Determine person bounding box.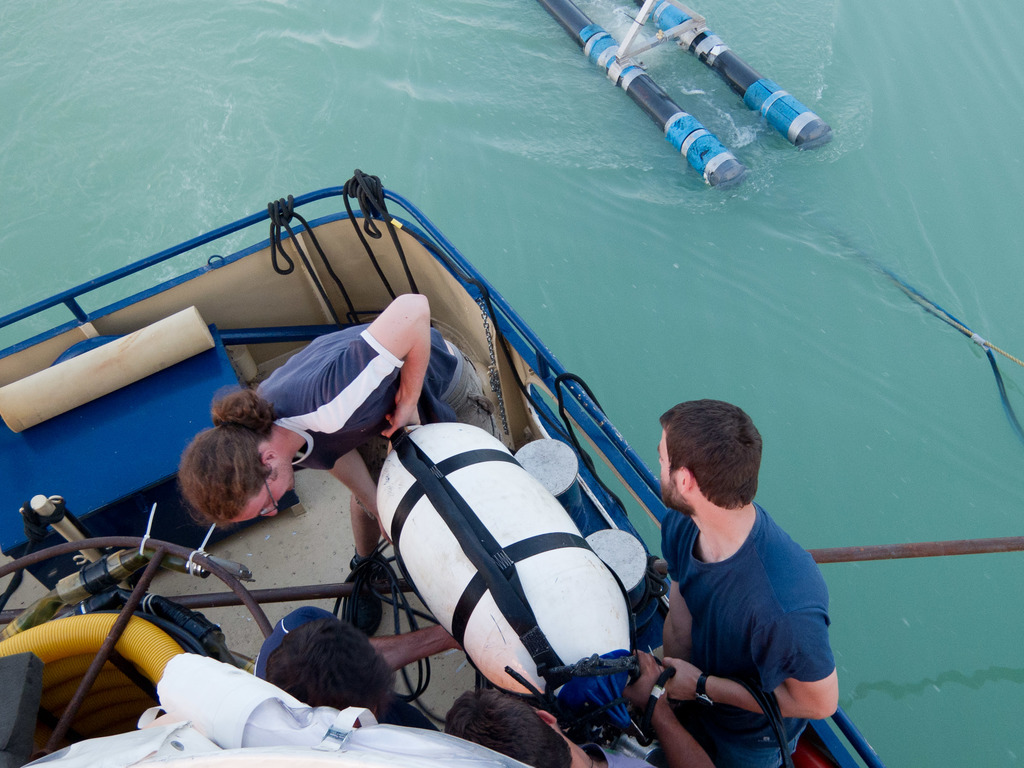
Determined: left=440, top=687, right=725, bottom=767.
